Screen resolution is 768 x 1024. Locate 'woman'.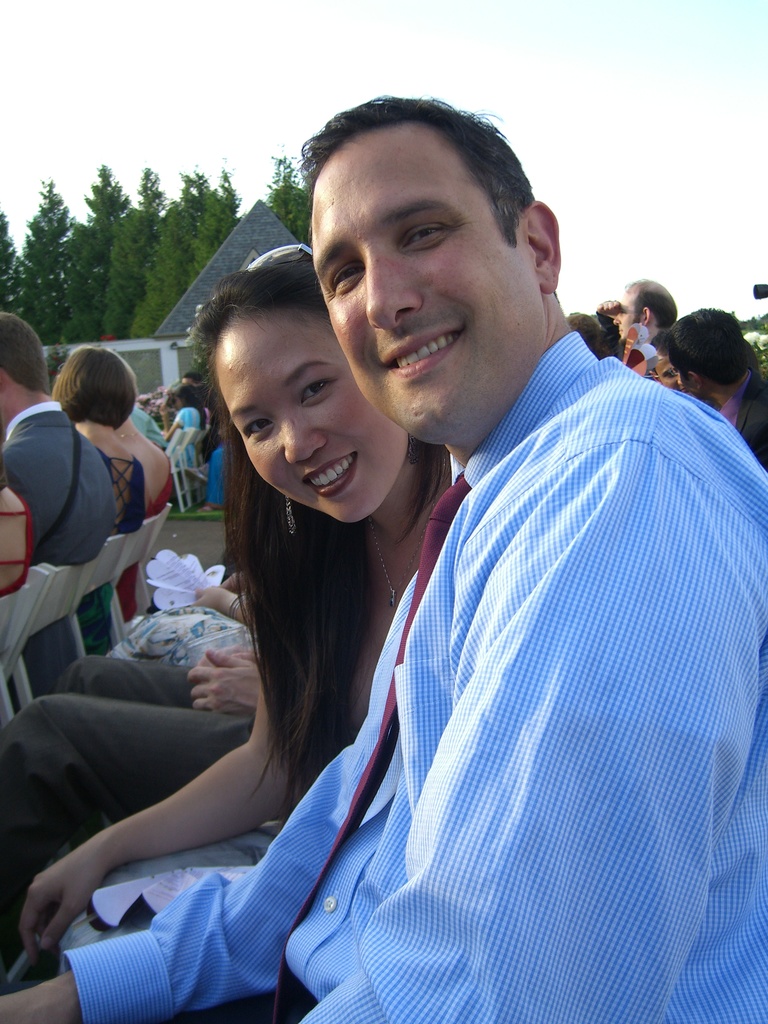
x1=50, y1=348, x2=145, y2=656.
